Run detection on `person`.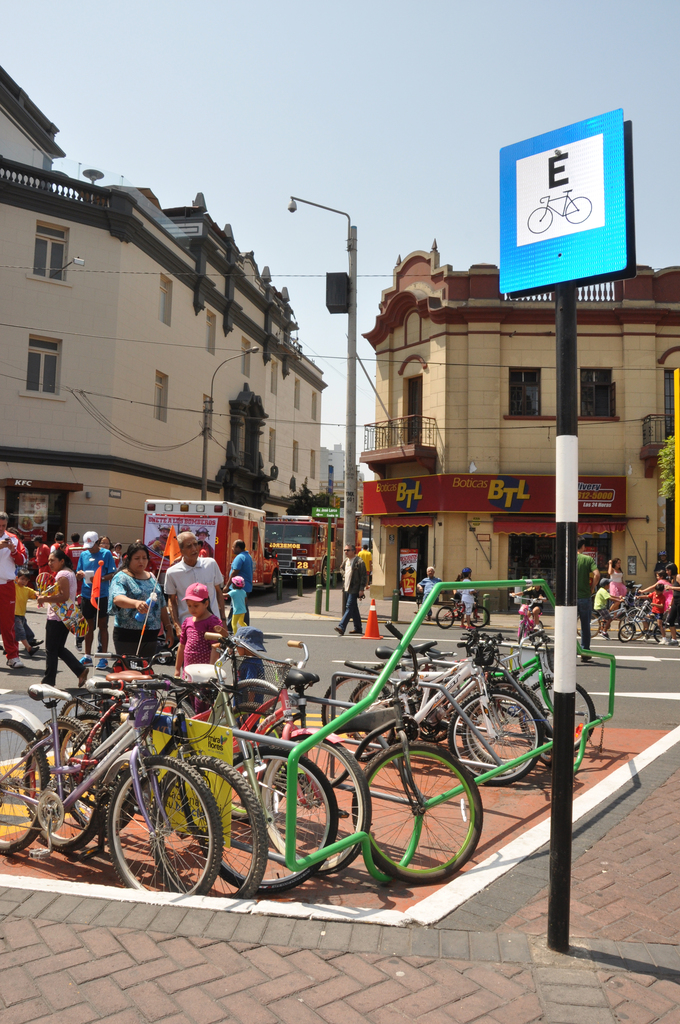
Result: detection(10, 578, 44, 655).
